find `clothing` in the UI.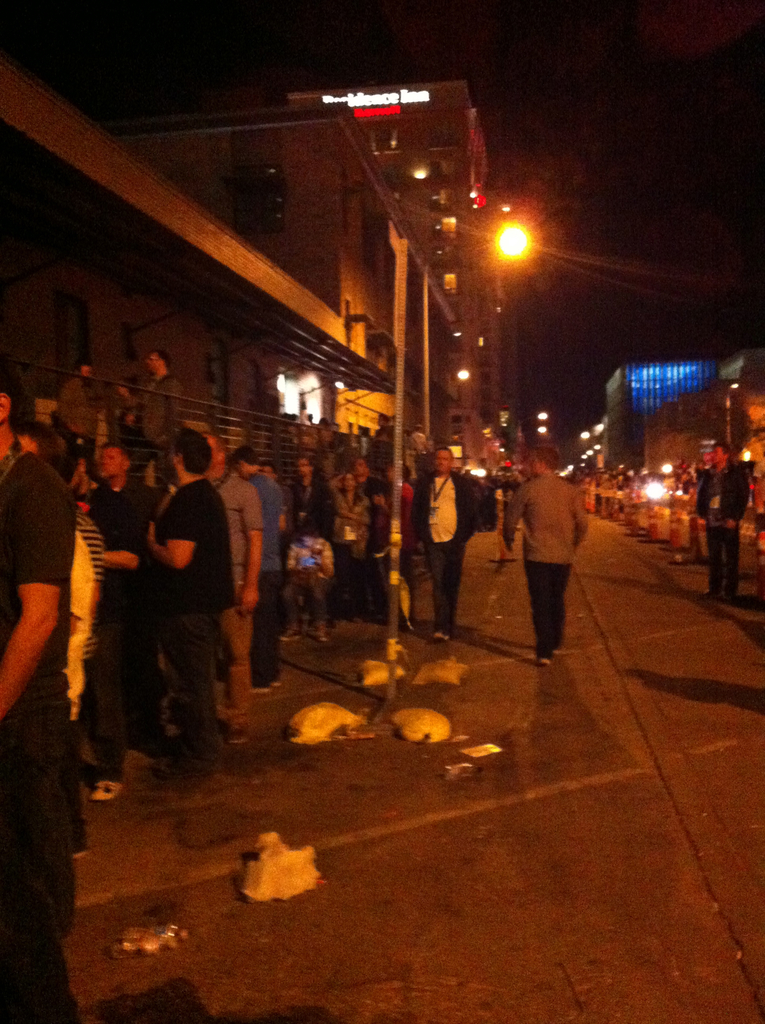
UI element at [273,468,331,624].
